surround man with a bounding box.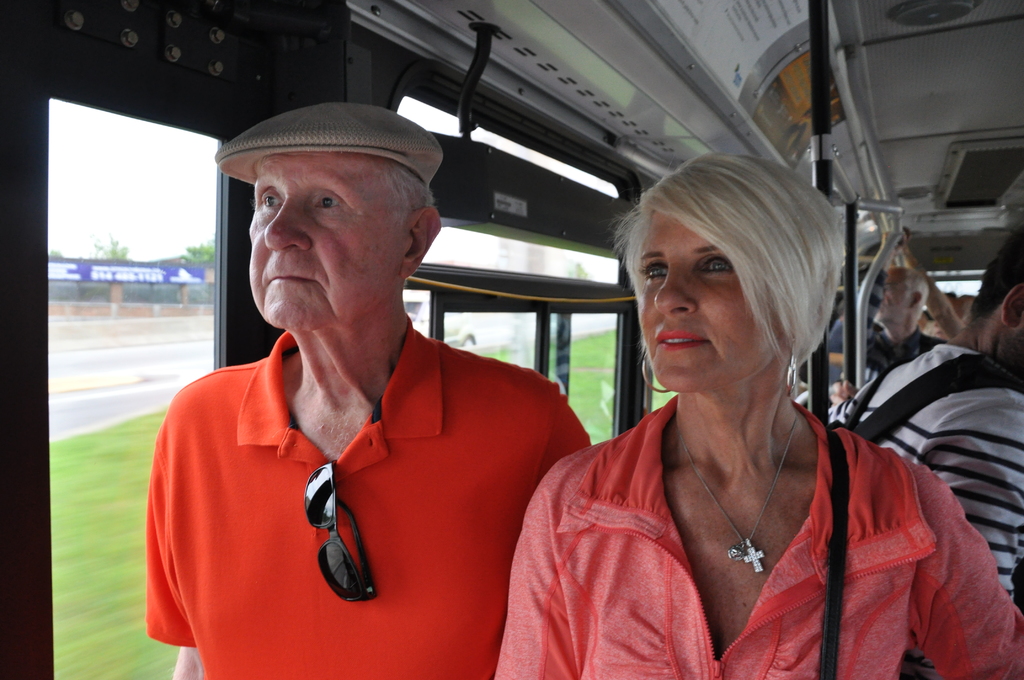
box(843, 266, 950, 387).
